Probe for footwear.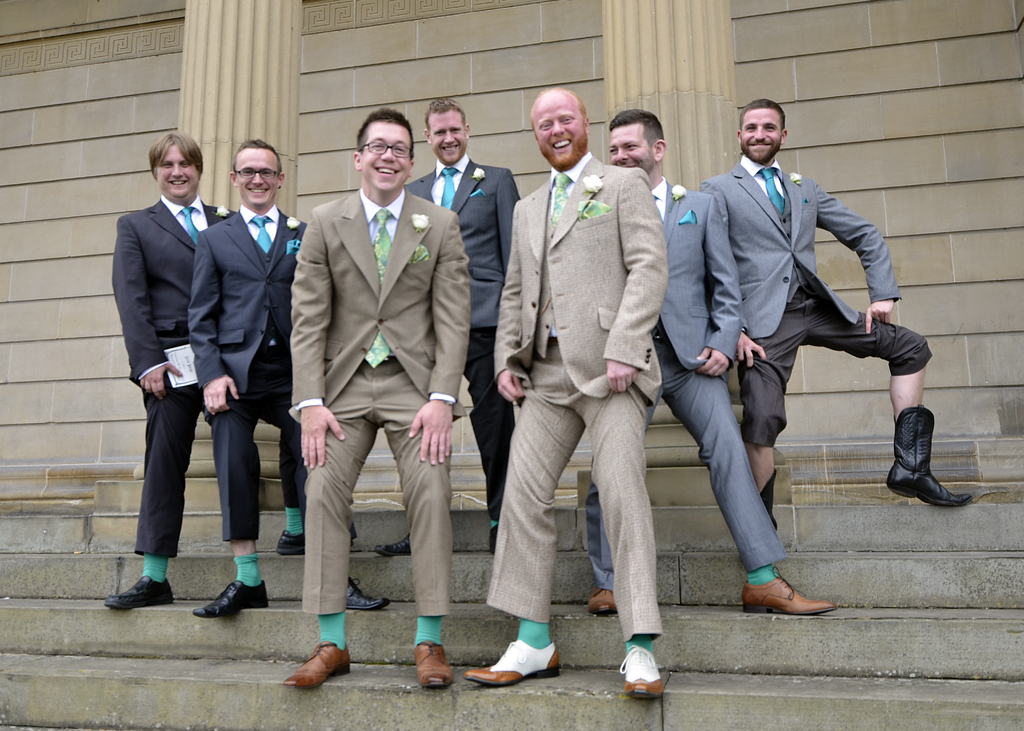
Probe result: 379 533 420 559.
